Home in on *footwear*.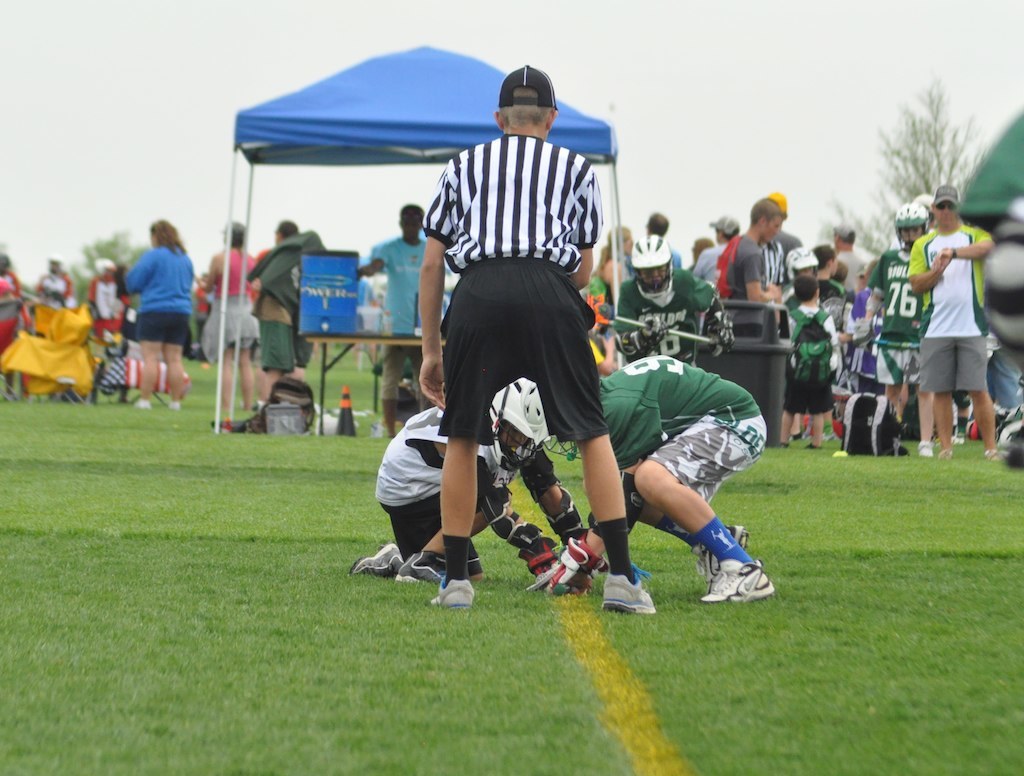
Homed in at region(542, 535, 607, 593).
